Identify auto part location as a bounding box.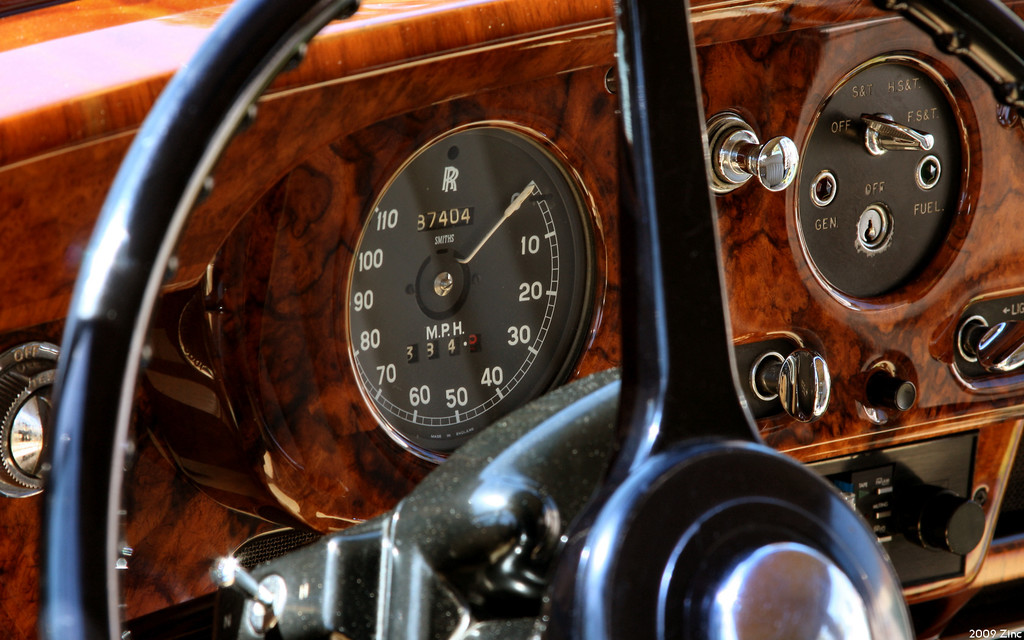
0 0 1023 639.
